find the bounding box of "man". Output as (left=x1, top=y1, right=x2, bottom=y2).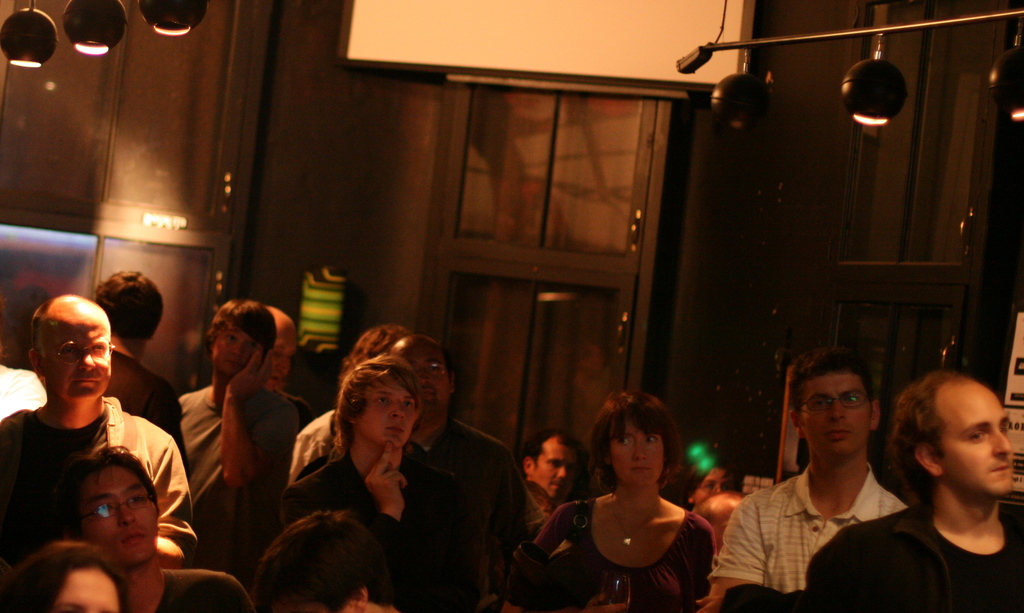
(left=0, top=285, right=212, bottom=612).
